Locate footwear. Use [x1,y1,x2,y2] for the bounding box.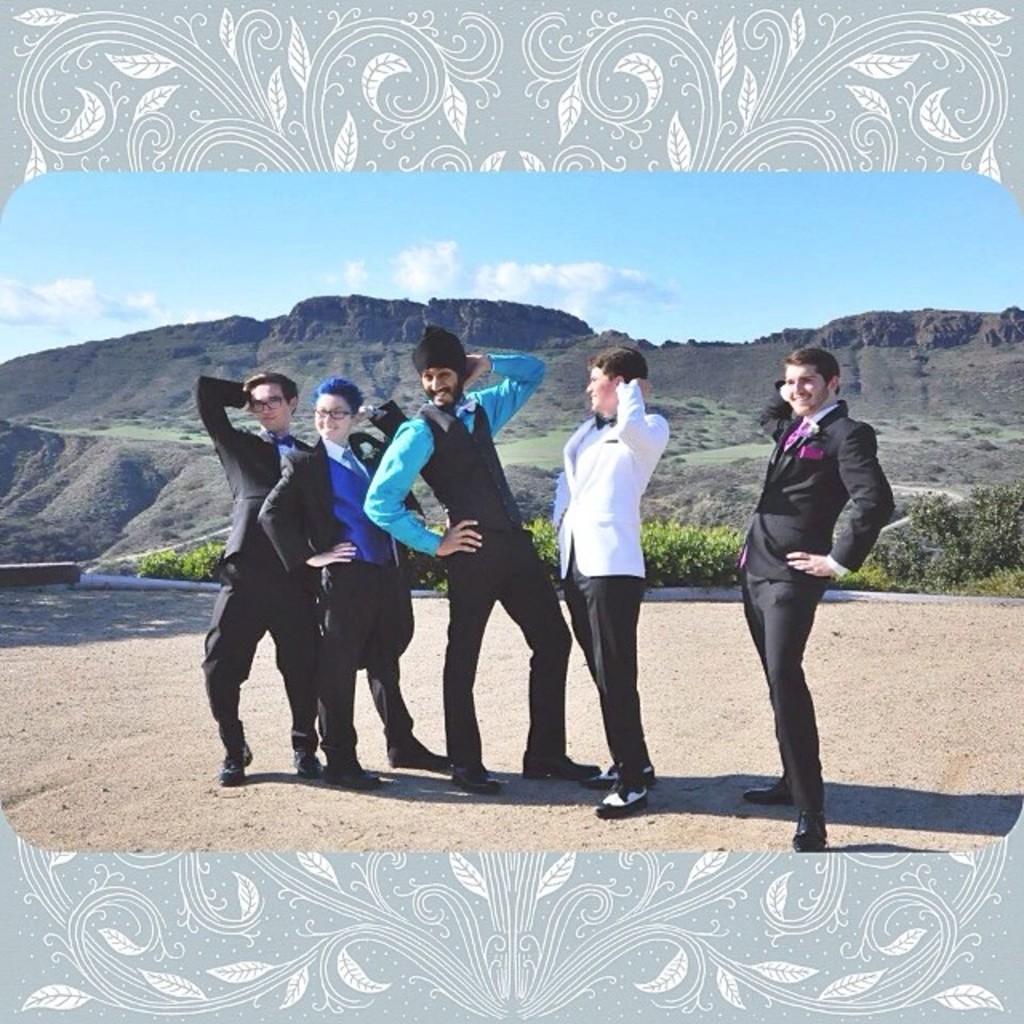
[738,774,786,808].
